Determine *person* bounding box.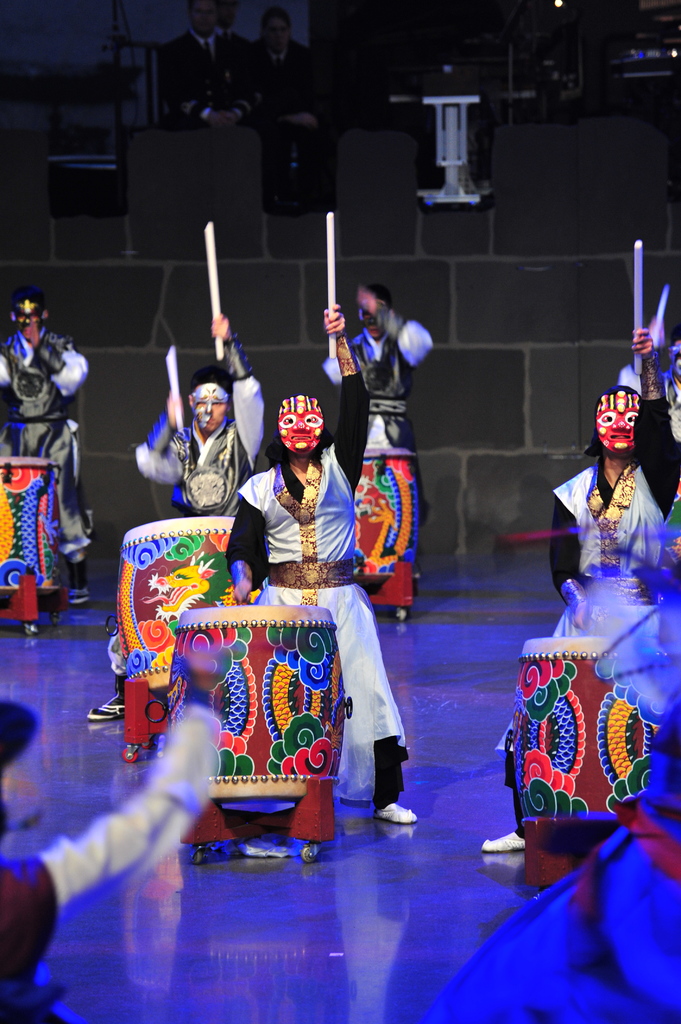
Determined: locate(0, 657, 234, 1023).
